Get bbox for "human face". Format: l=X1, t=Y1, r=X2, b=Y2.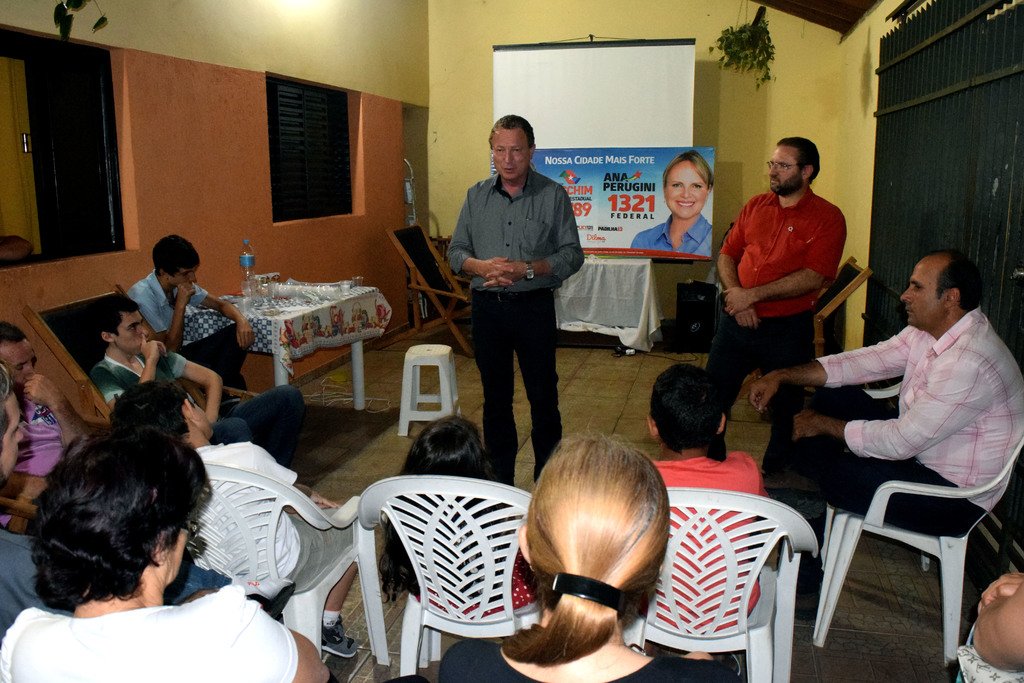
l=492, t=124, r=531, b=182.
